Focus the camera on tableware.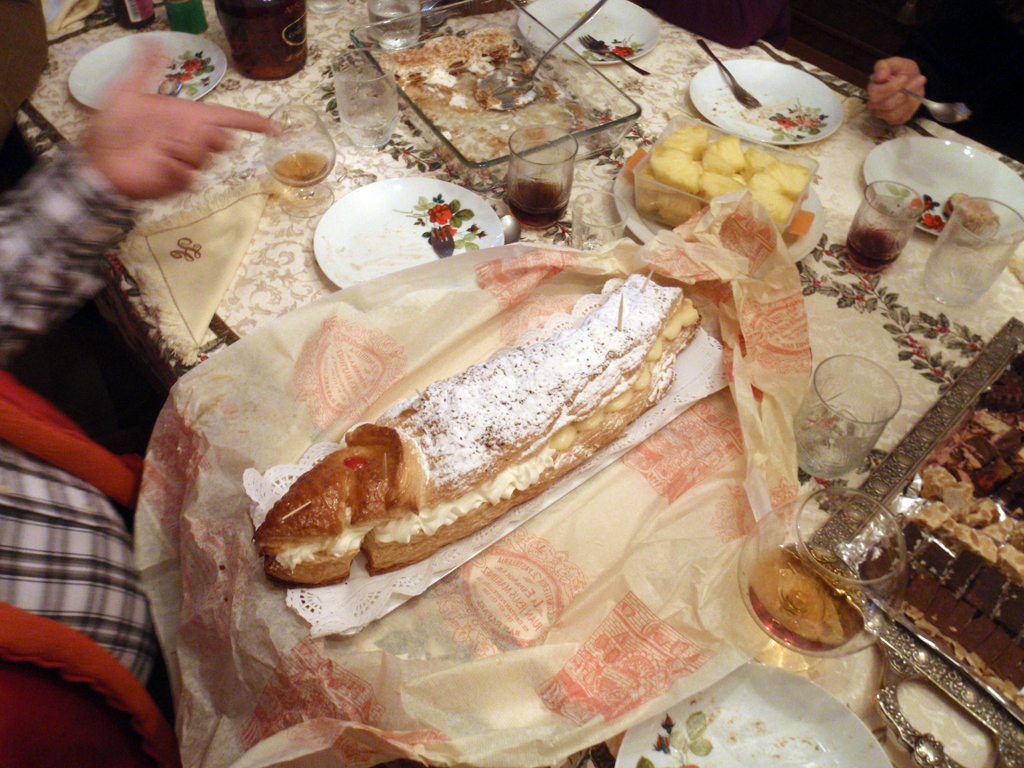
Focus region: (left=867, top=72, right=972, bottom=126).
